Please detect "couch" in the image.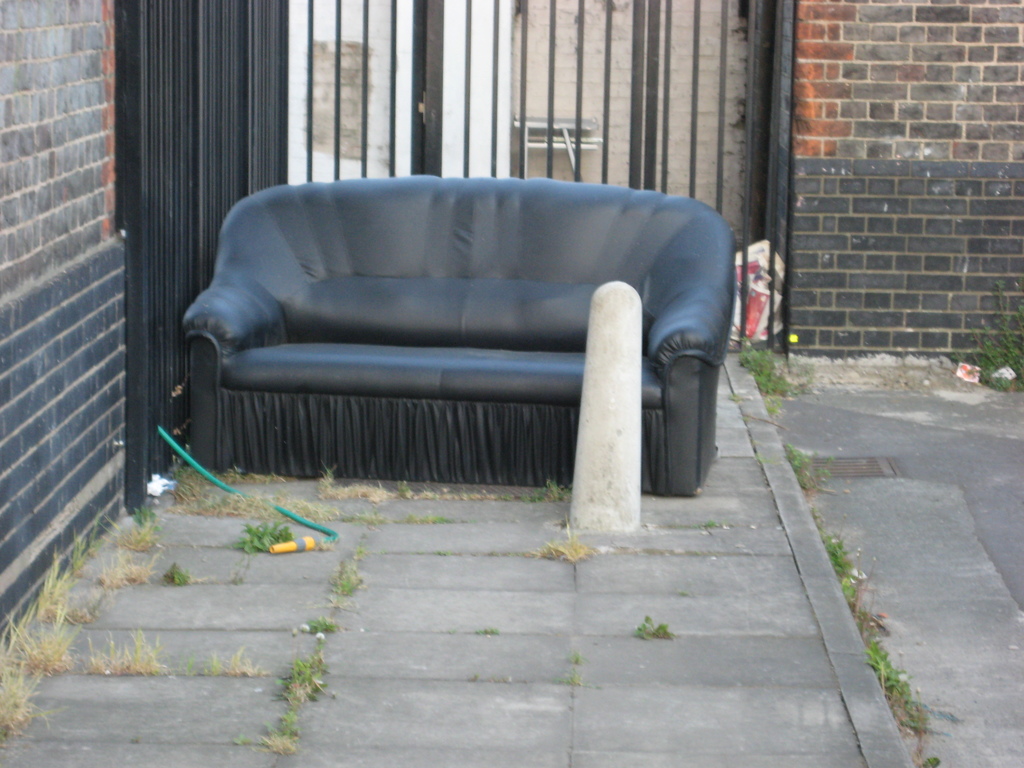
box=[171, 195, 712, 506].
